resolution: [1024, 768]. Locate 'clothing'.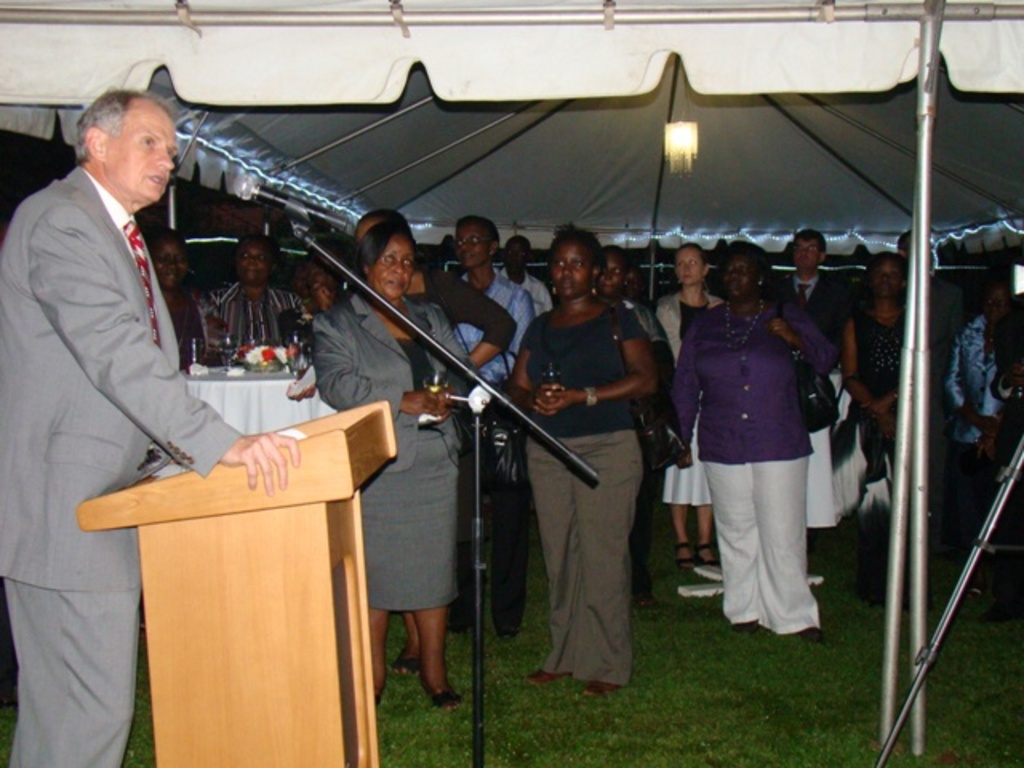
detection(10, 93, 248, 658).
